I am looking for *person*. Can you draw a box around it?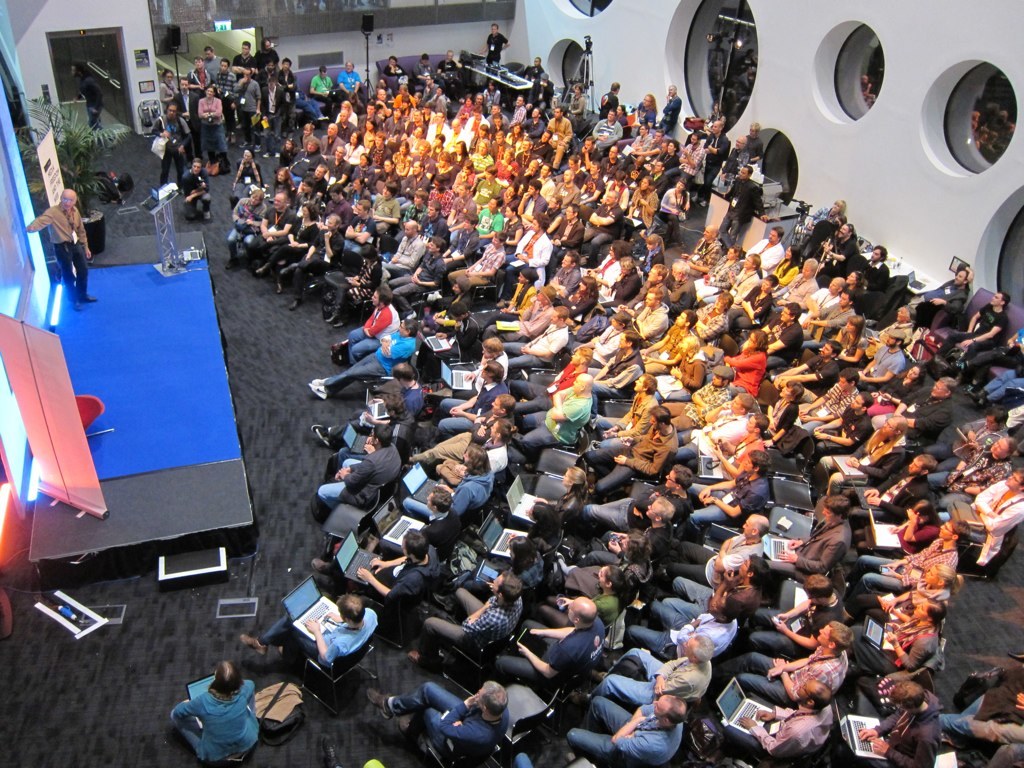
Sure, the bounding box is crop(76, 70, 108, 131).
